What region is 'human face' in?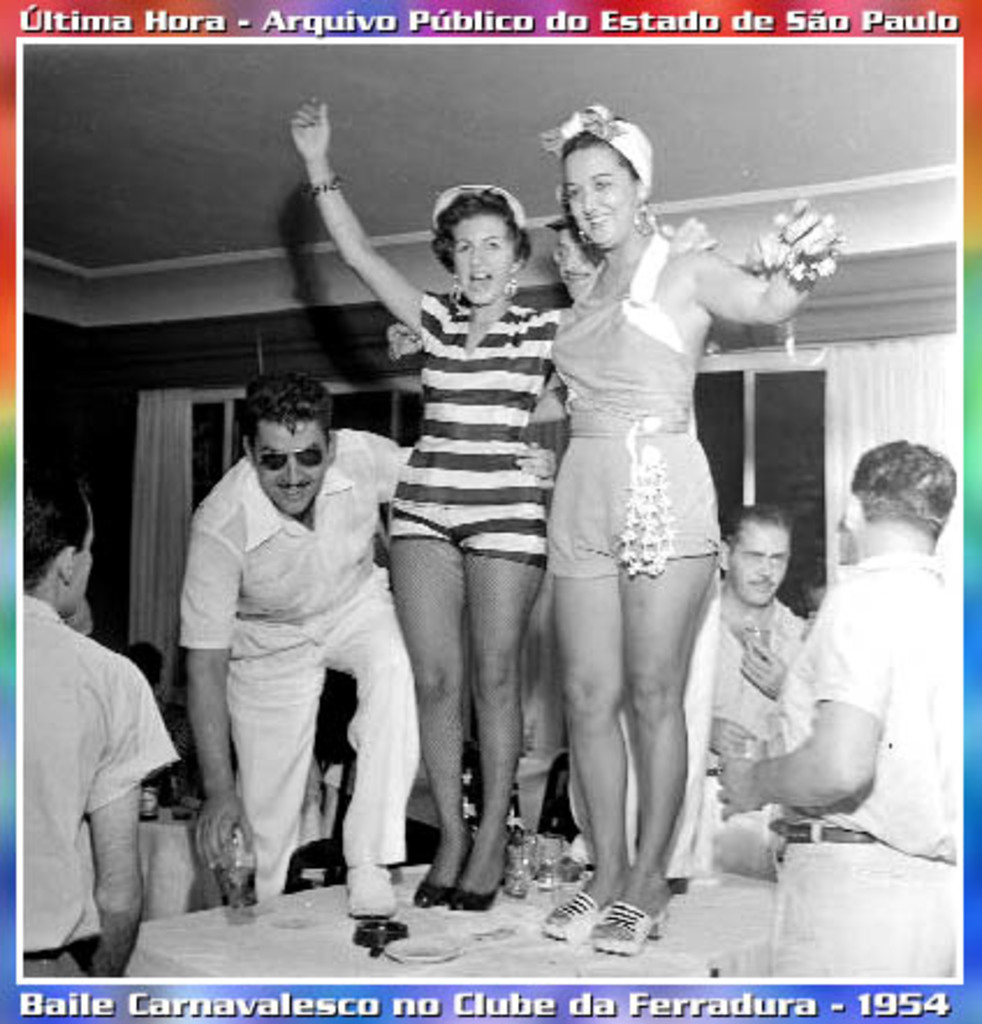
(left=449, top=206, right=514, bottom=303).
